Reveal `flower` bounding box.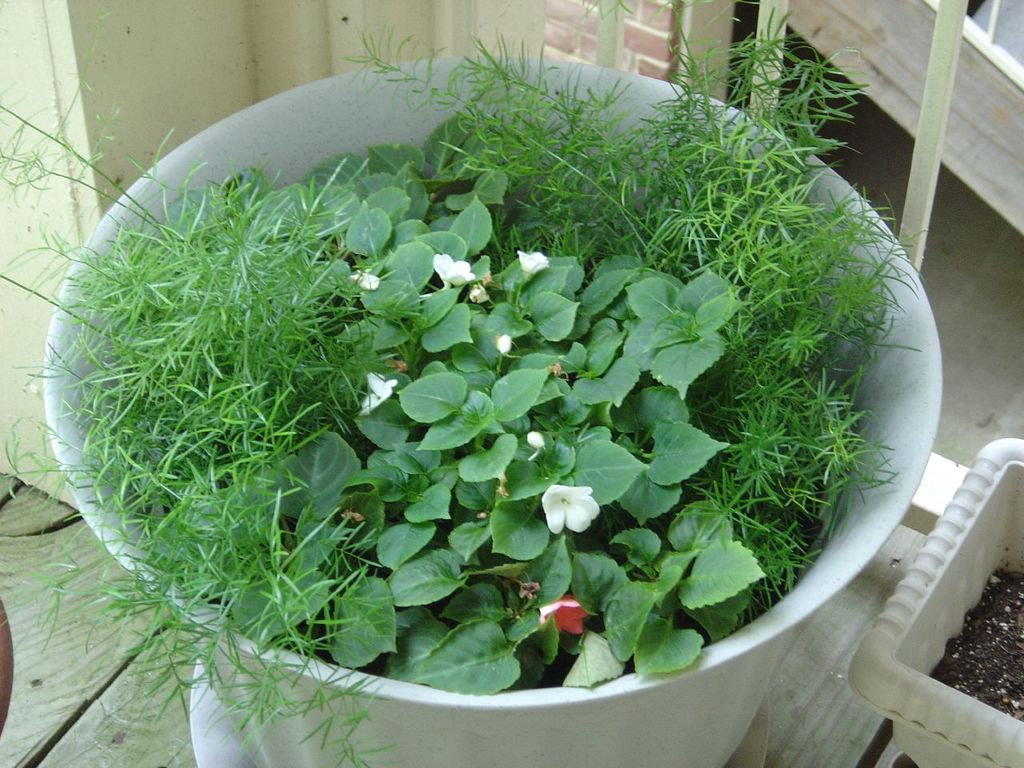
Revealed: l=542, t=485, r=600, b=538.
